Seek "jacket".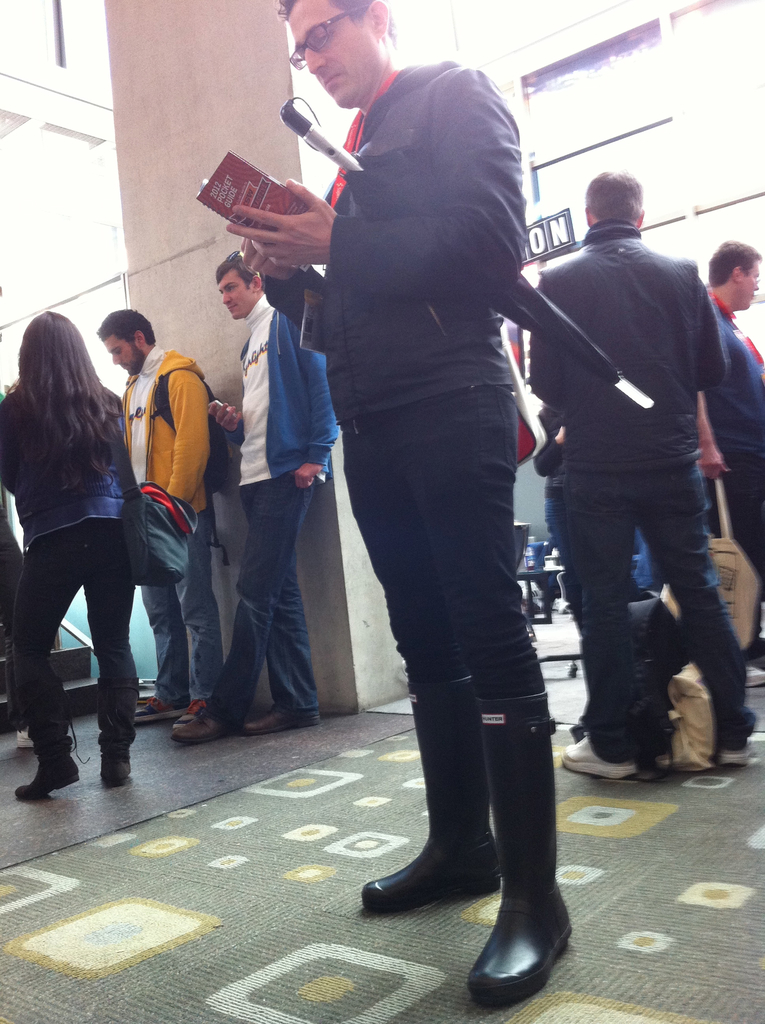
x1=268, y1=303, x2=342, y2=443.
